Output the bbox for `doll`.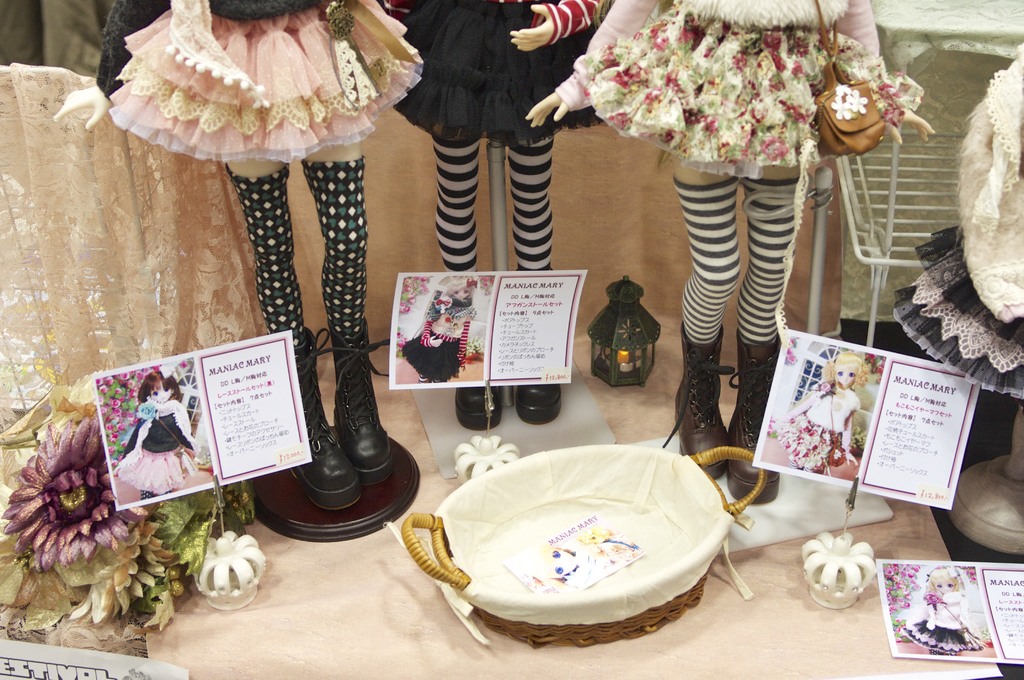
899/570/982/658.
